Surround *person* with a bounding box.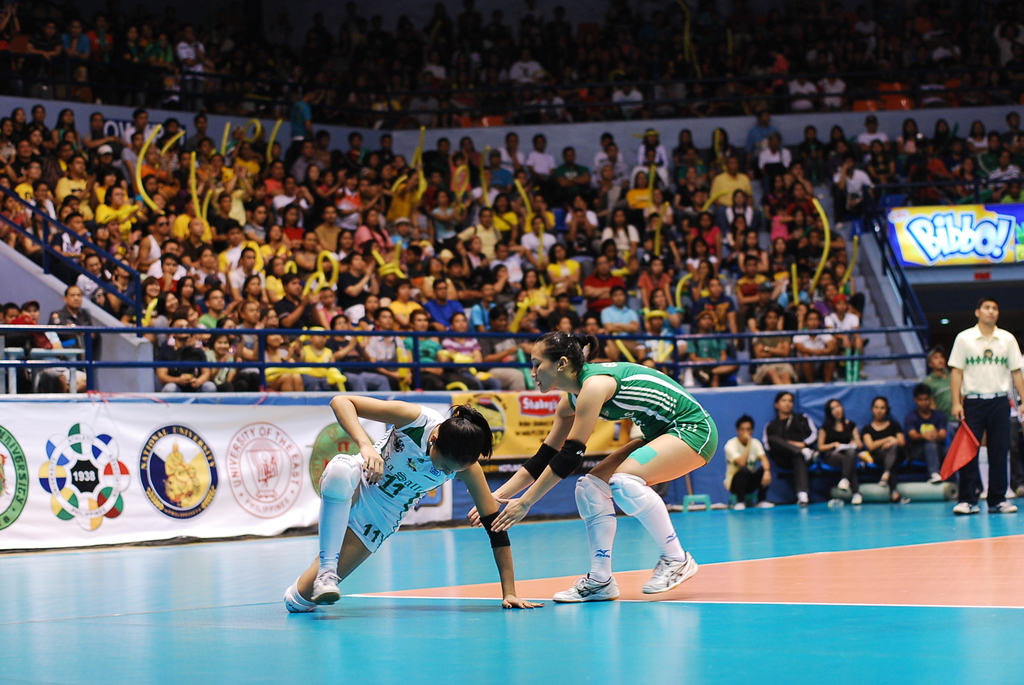
(60,24,93,100).
